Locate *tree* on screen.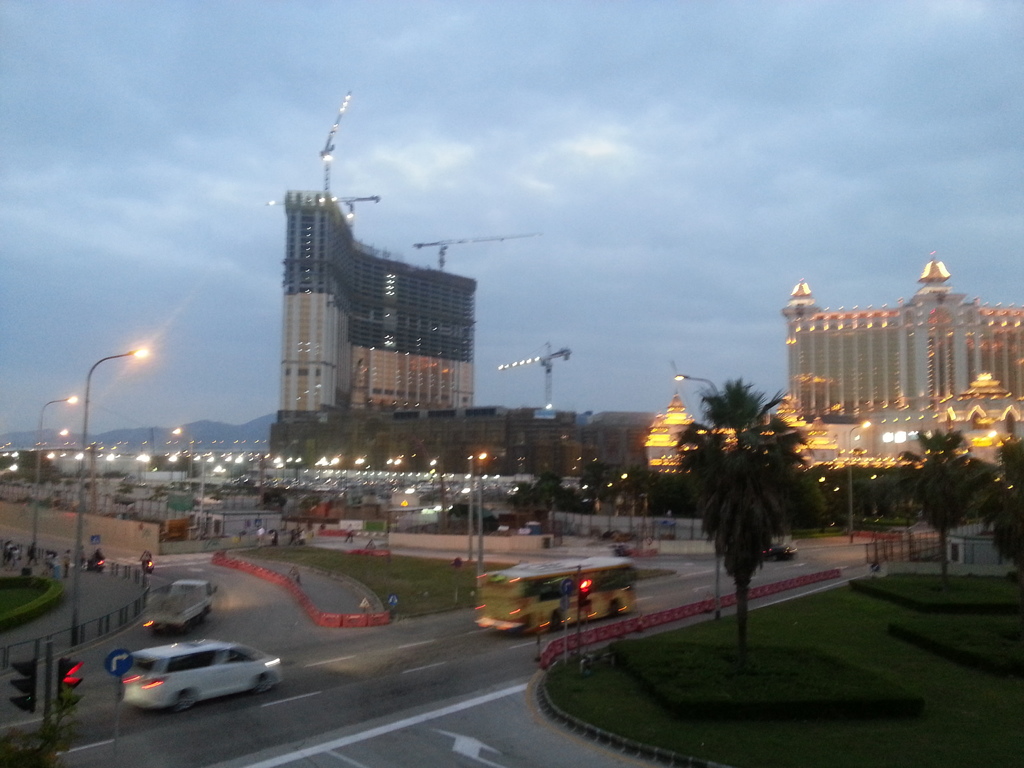
On screen at select_region(668, 377, 831, 669).
